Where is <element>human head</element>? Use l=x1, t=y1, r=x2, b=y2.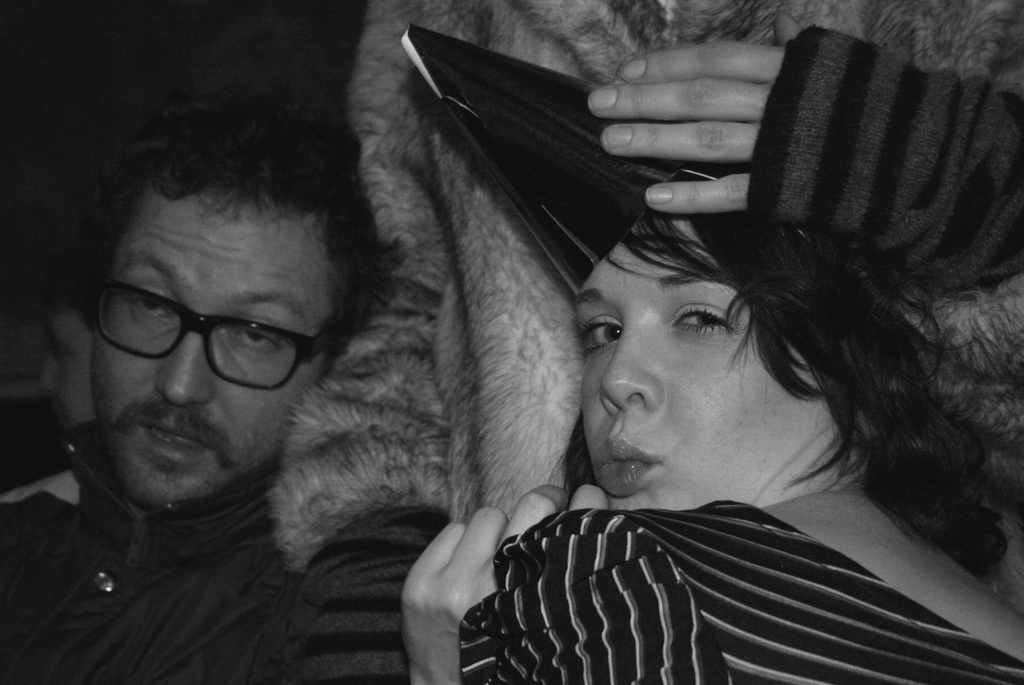
l=578, t=164, r=904, b=513.
